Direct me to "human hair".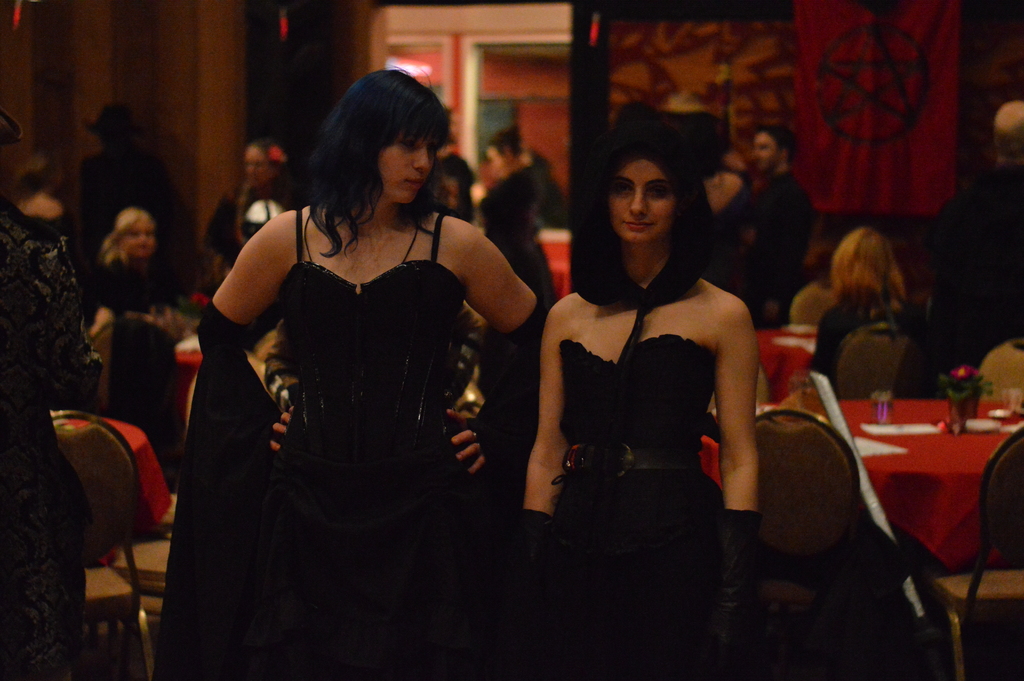
Direction: [301,65,446,240].
